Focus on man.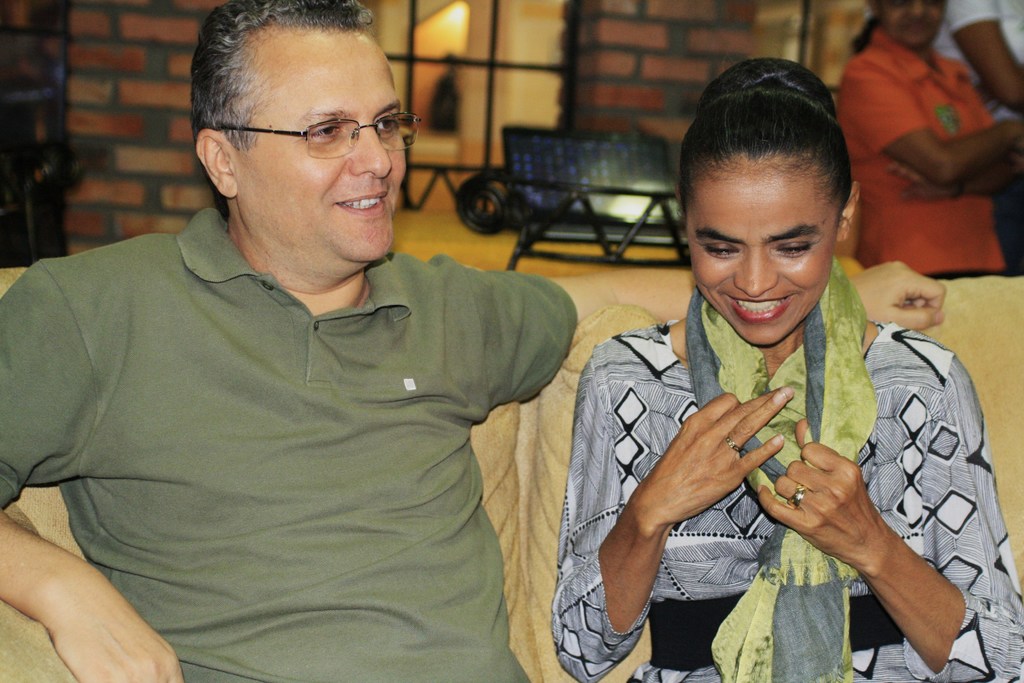
Focused at region(836, 0, 1023, 279).
